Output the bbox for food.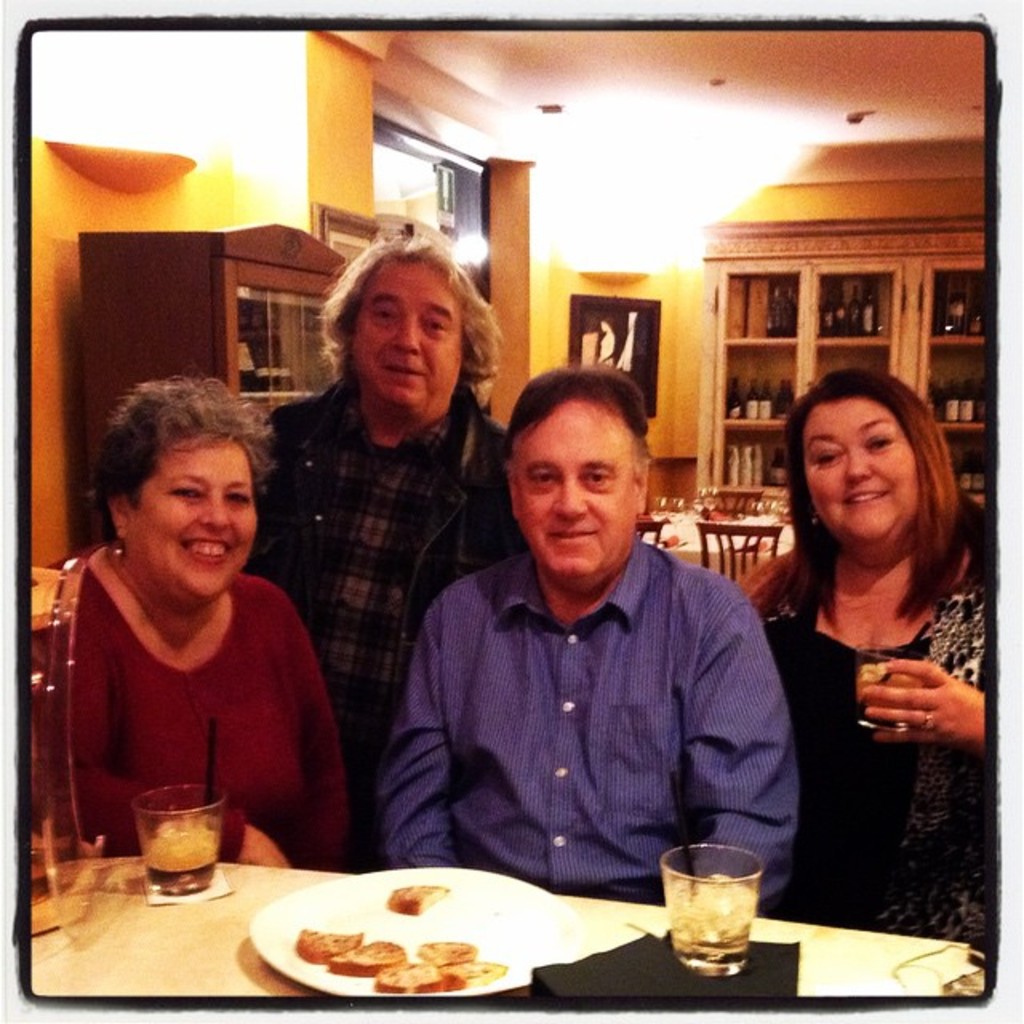
[386,872,454,920].
